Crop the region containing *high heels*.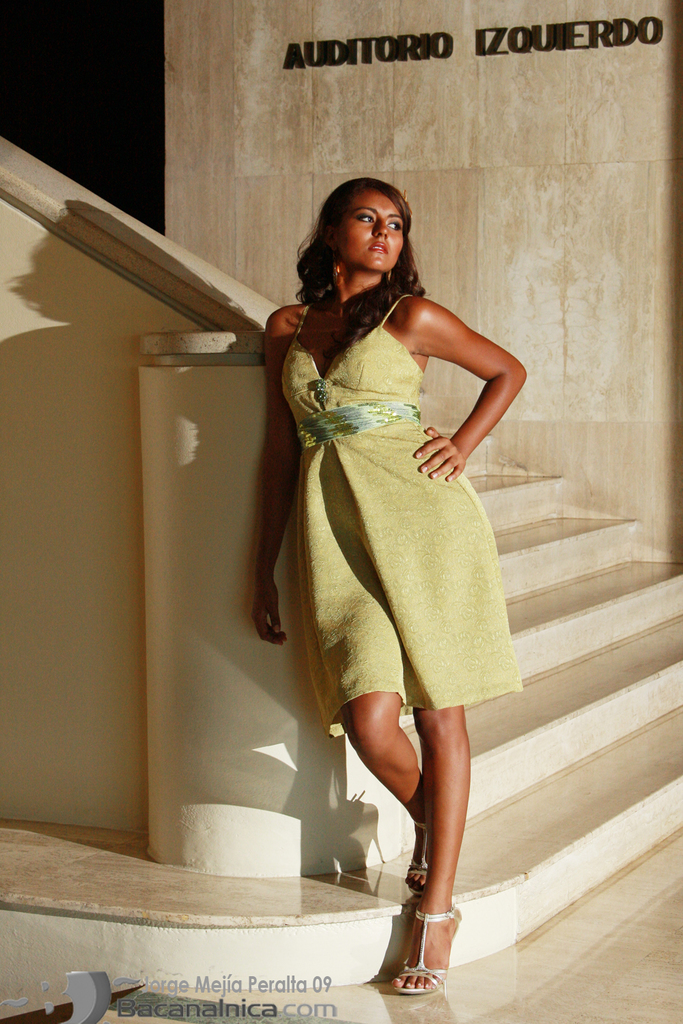
Crop region: bbox=[404, 820, 427, 894].
